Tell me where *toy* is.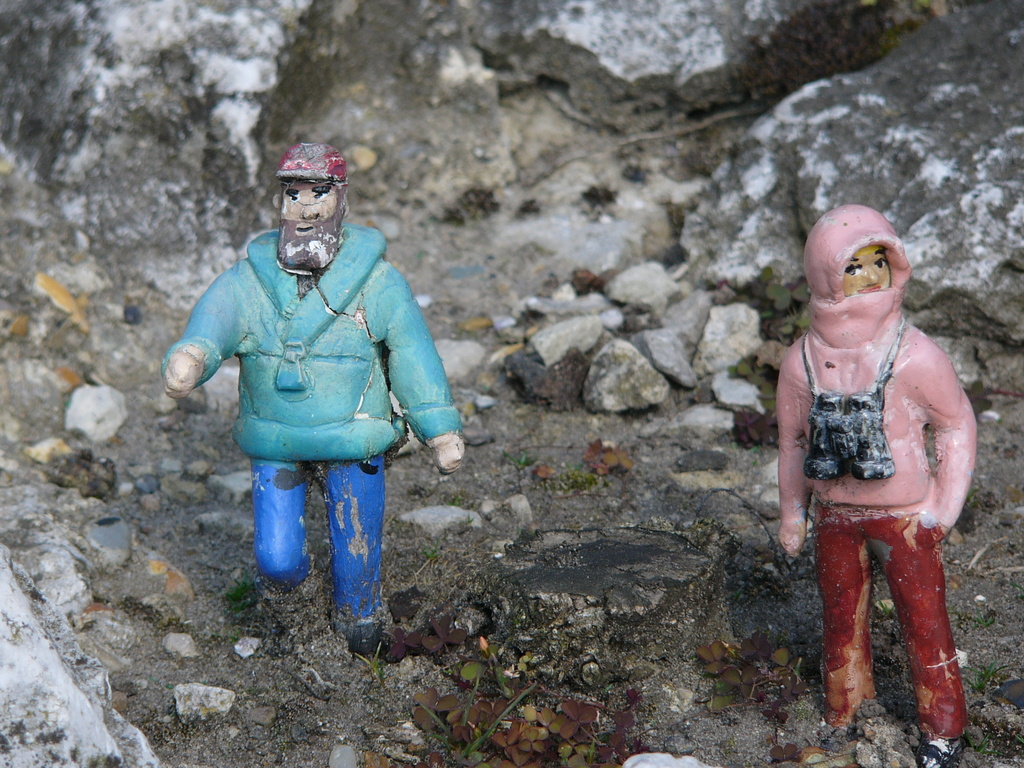
*toy* is at detection(778, 206, 979, 767).
